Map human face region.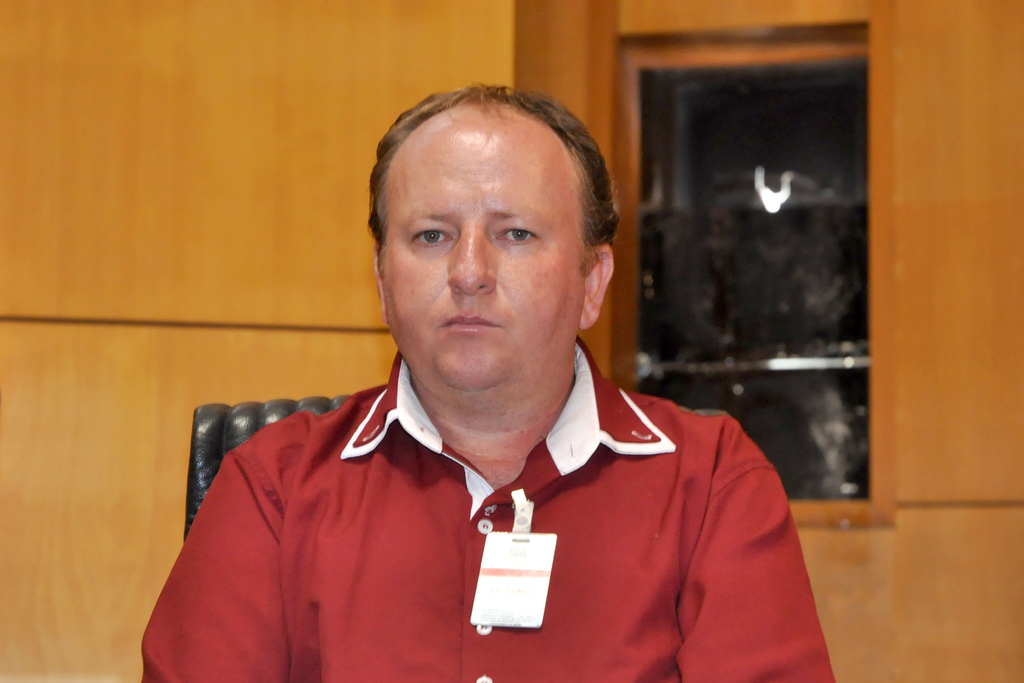
Mapped to l=380, t=117, r=589, b=372.
